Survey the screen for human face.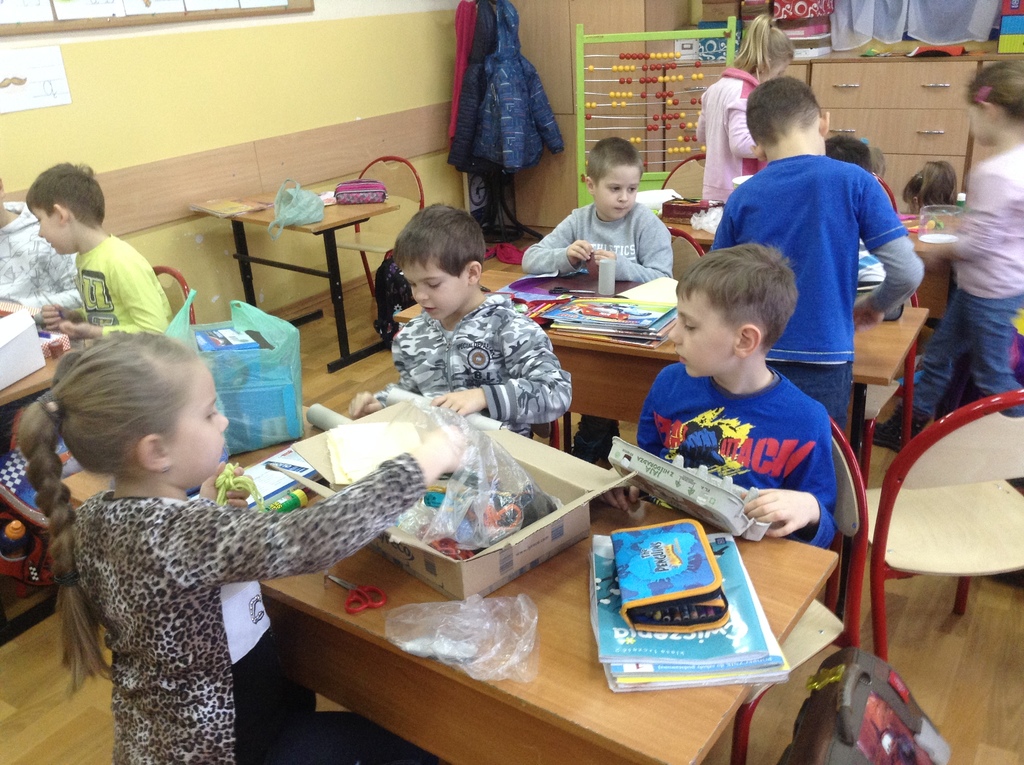
Survey found: bbox=[403, 273, 470, 318].
